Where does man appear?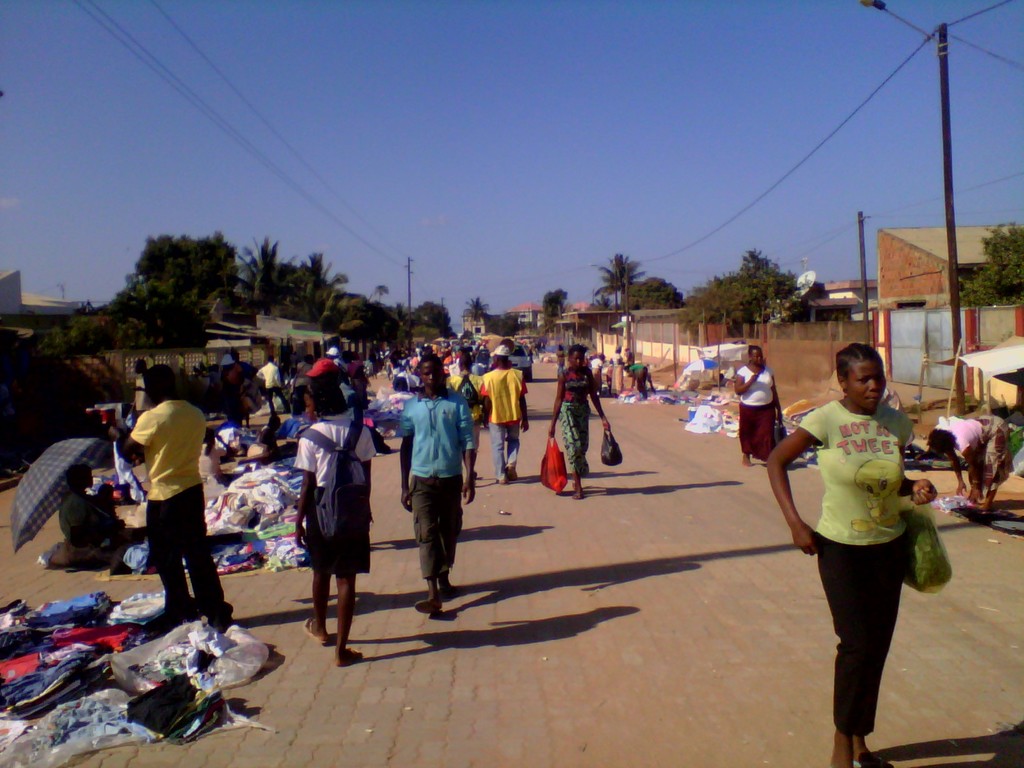
Appears at <bbox>772, 301, 947, 756</bbox>.
